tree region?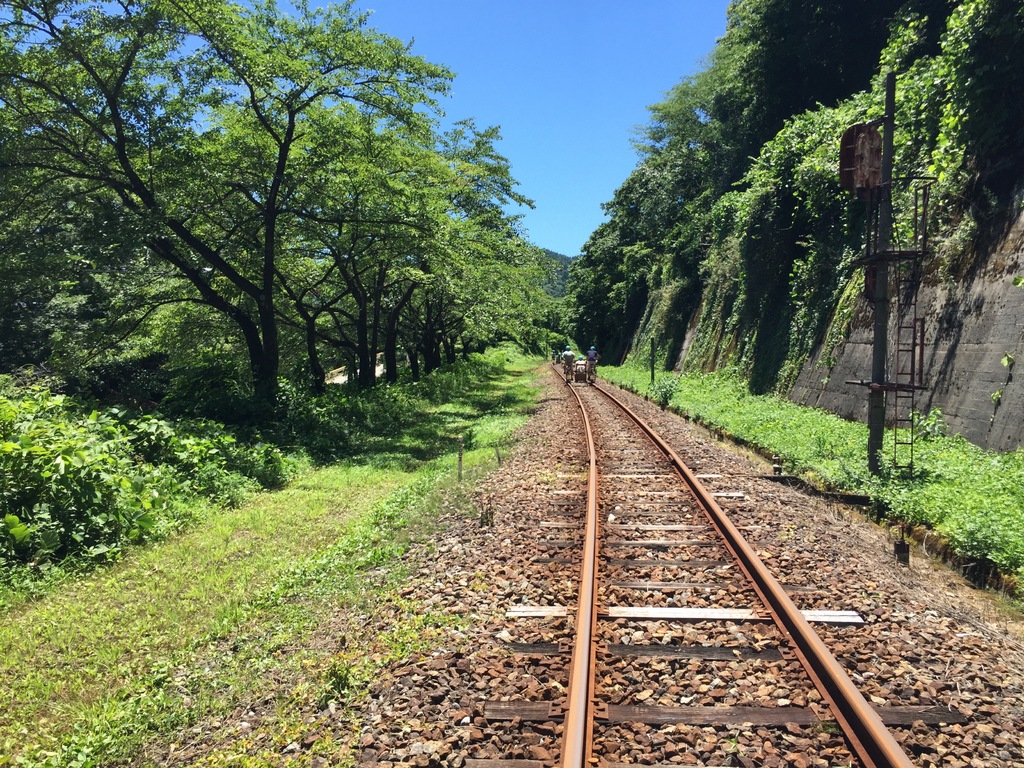
<region>387, 88, 555, 463</region>
